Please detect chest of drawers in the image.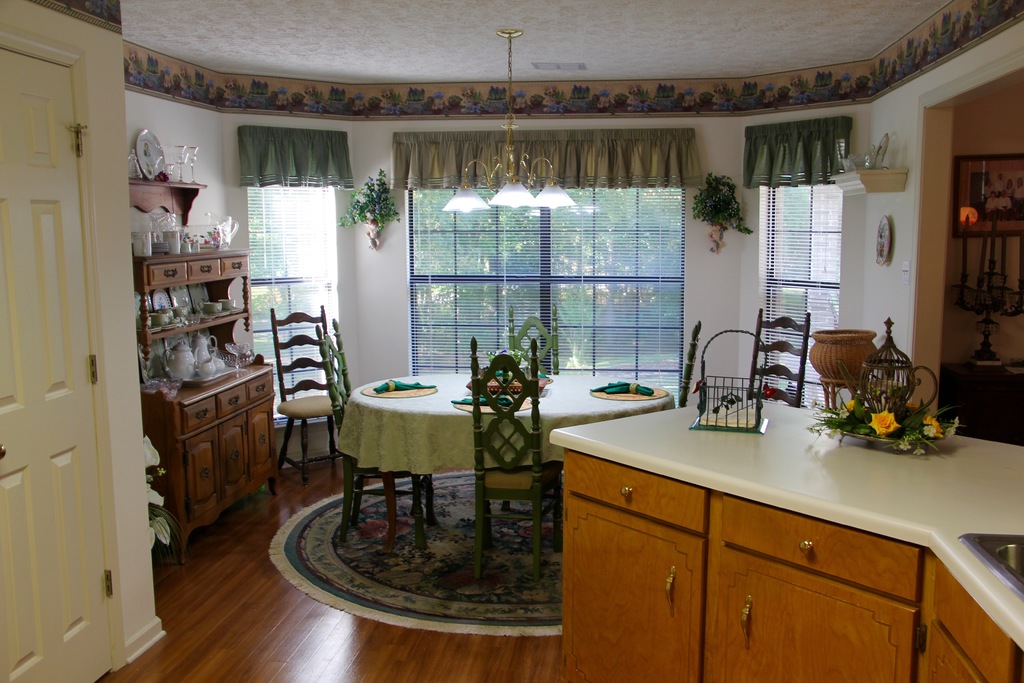
x1=564 y1=447 x2=1023 y2=682.
